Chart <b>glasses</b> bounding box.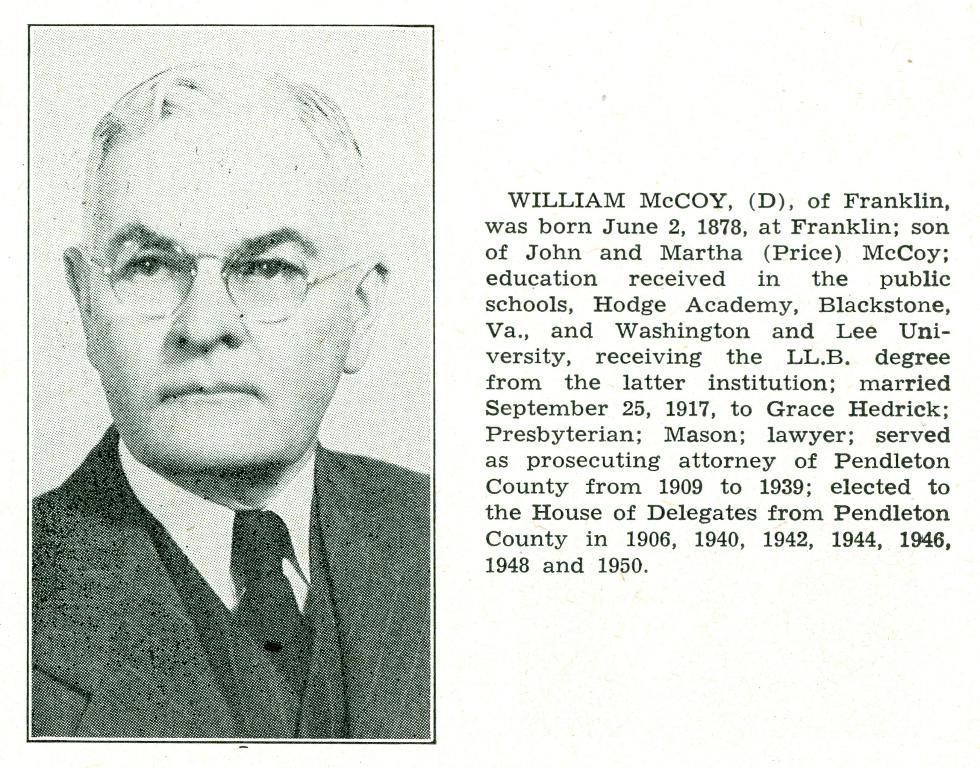
Charted: crop(83, 237, 378, 325).
